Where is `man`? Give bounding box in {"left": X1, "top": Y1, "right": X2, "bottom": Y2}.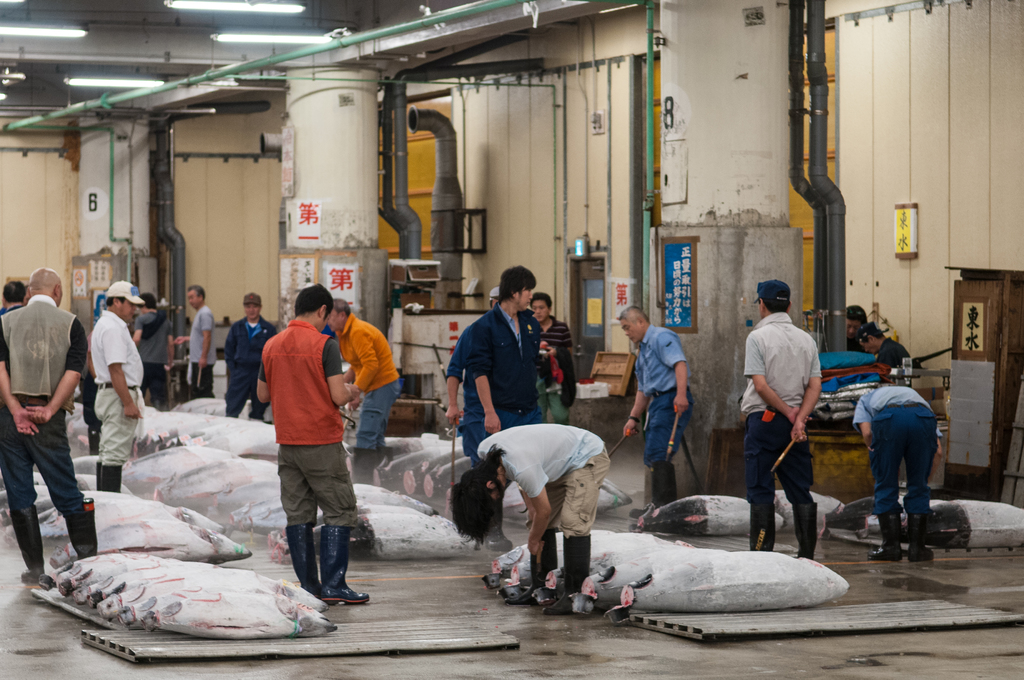
{"left": 84, "top": 277, "right": 163, "bottom": 492}.
